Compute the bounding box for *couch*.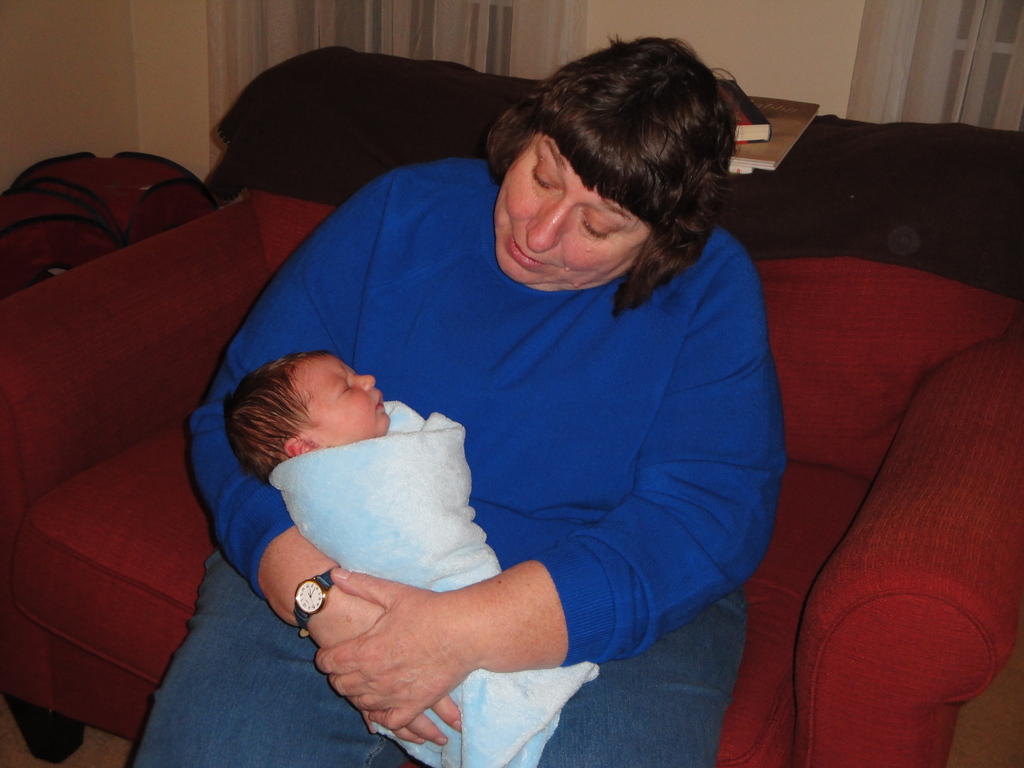
bbox=[27, 44, 970, 767].
